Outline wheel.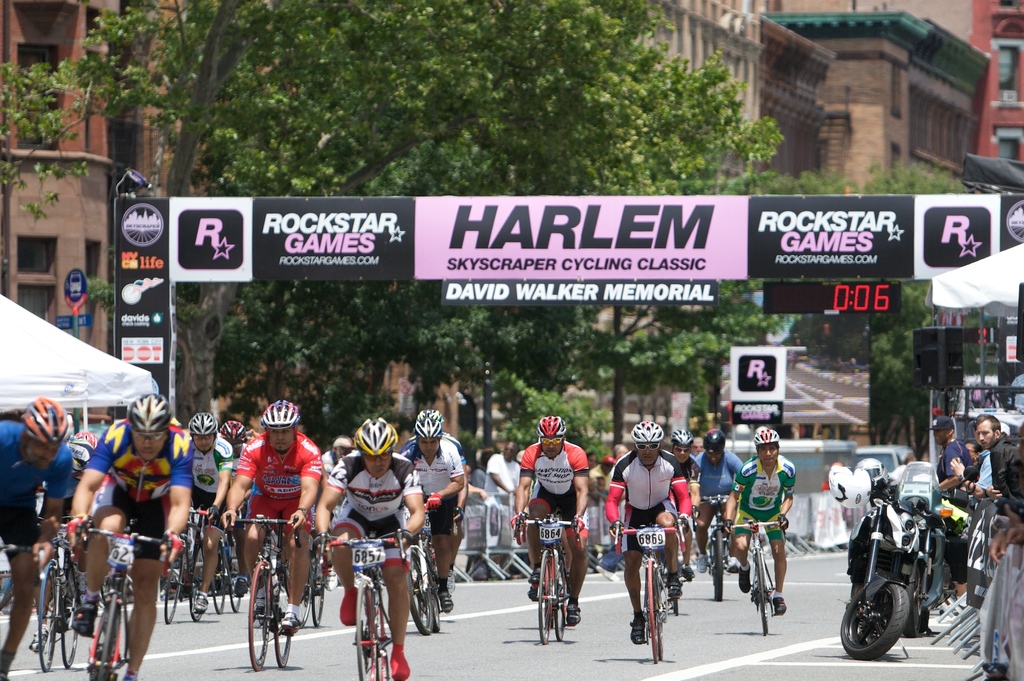
Outline: x1=535, y1=547, x2=551, y2=647.
